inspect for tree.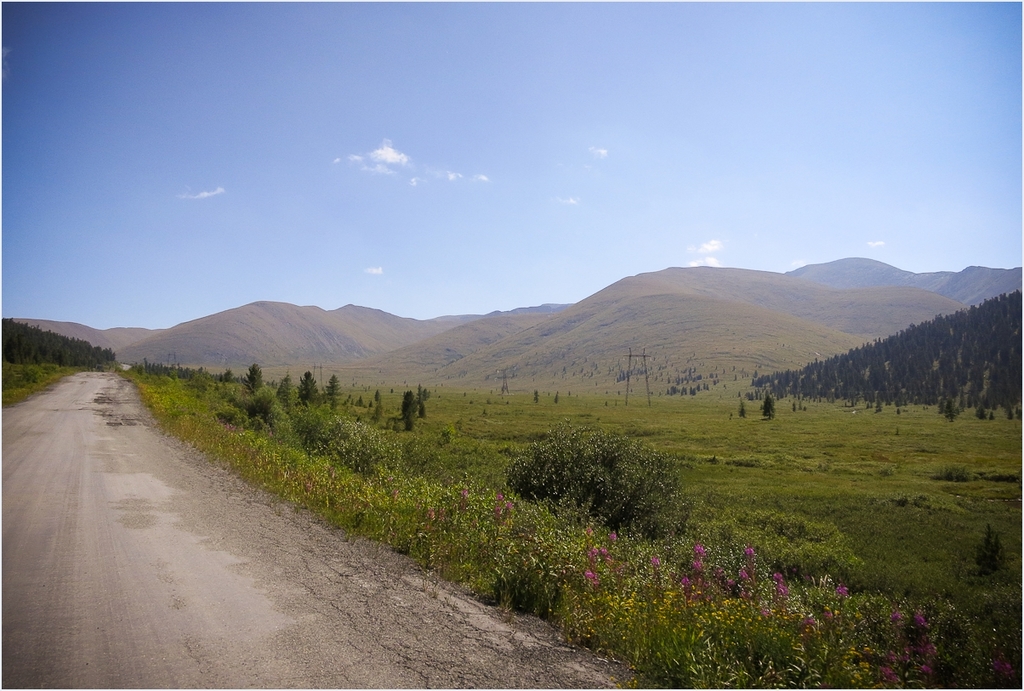
Inspection: <region>399, 388, 419, 435</region>.
